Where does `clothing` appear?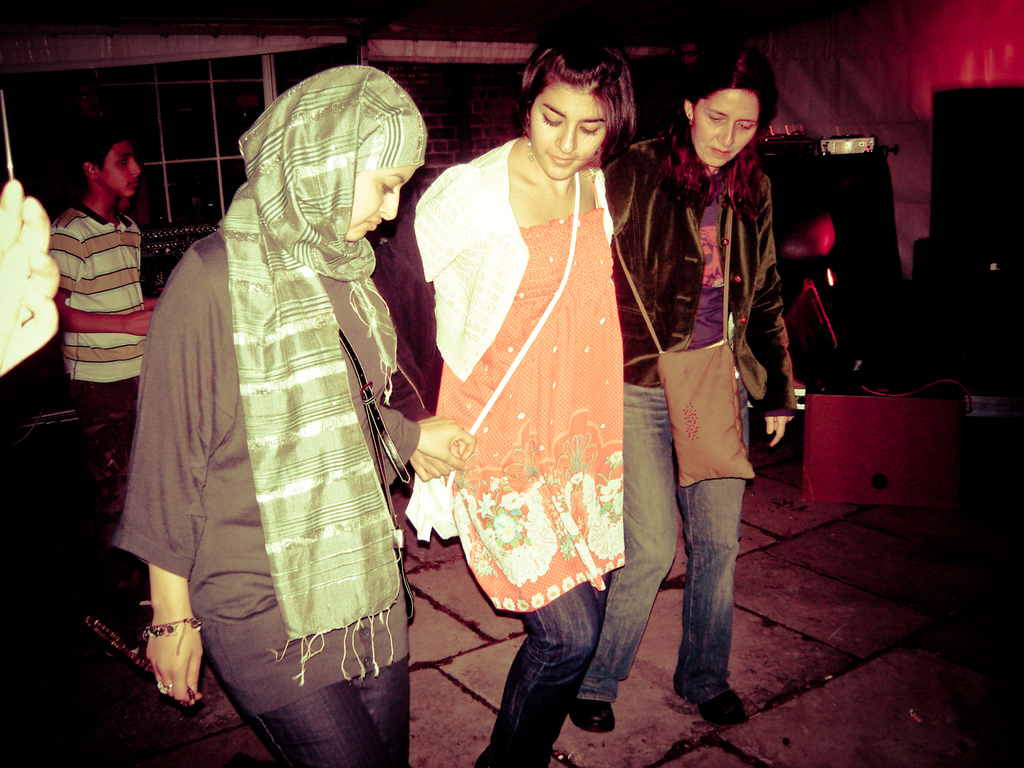
Appears at (573,139,796,705).
